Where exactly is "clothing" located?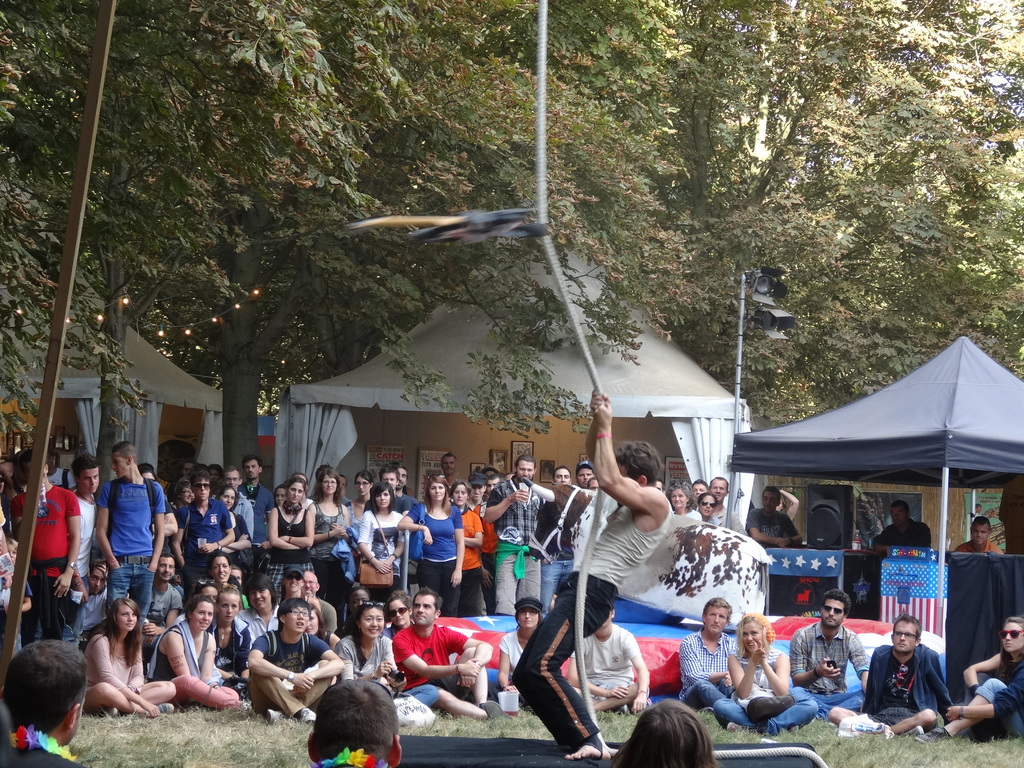
Its bounding box is l=952, t=541, r=1000, b=556.
